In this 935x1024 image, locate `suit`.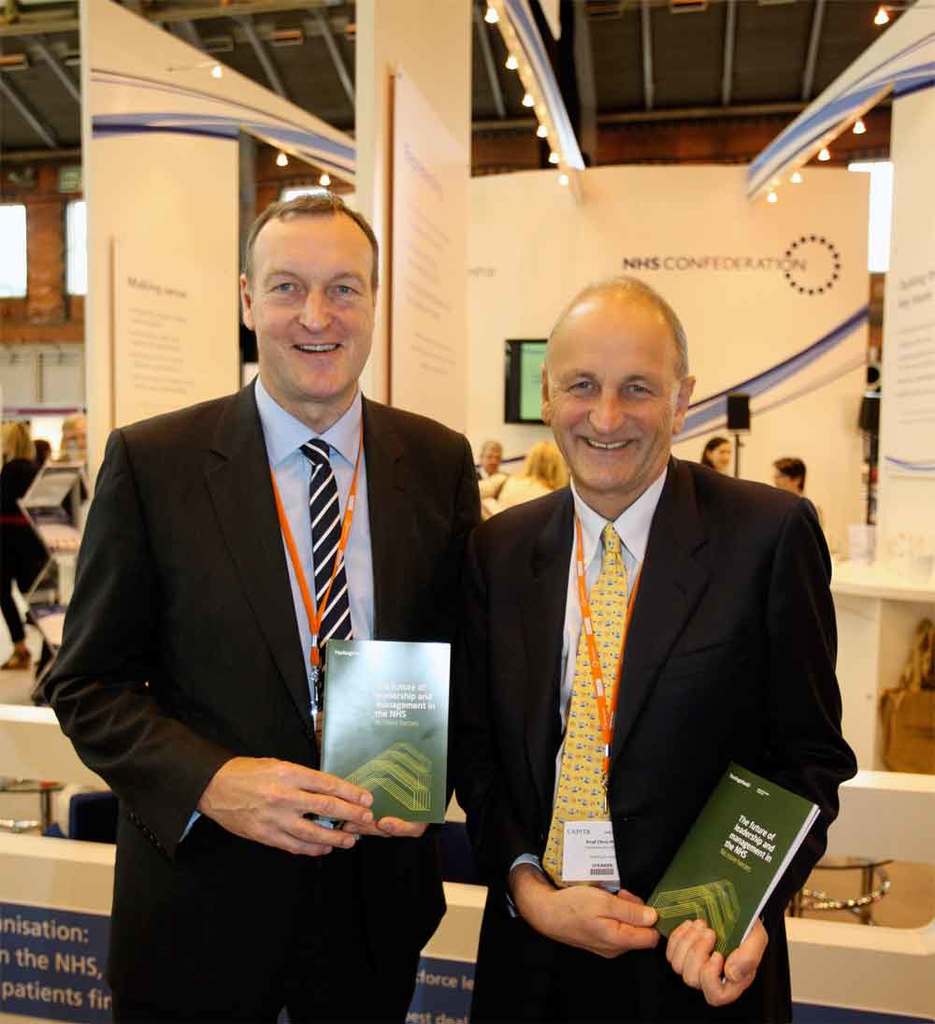
Bounding box: [left=76, top=186, right=507, bottom=998].
